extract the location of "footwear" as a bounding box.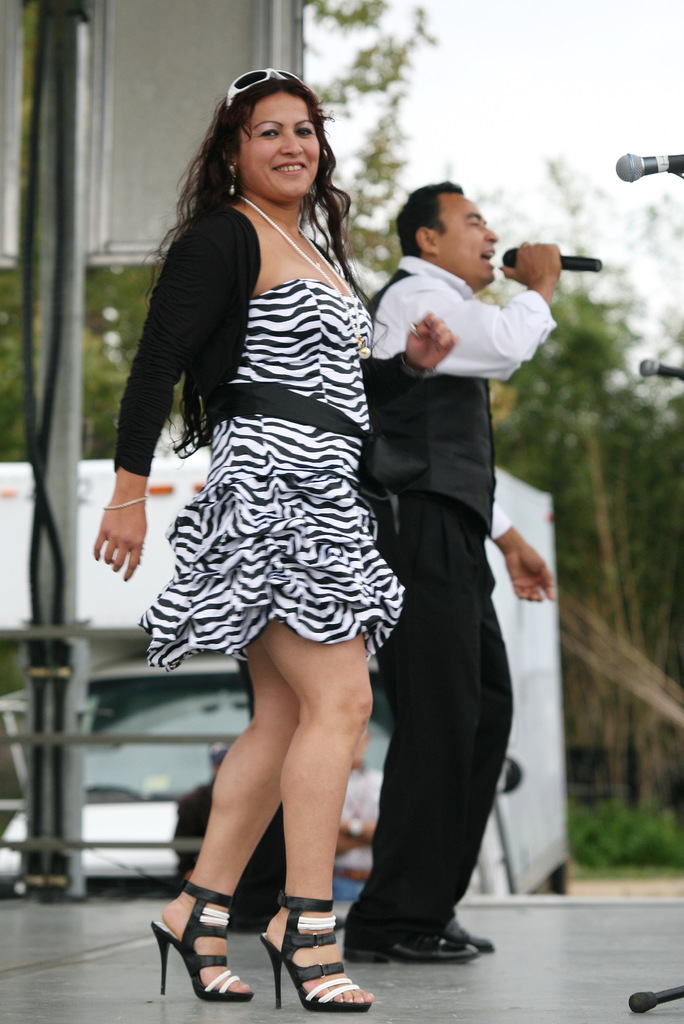
<bbox>260, 905, 370, 1010</bbox>.
